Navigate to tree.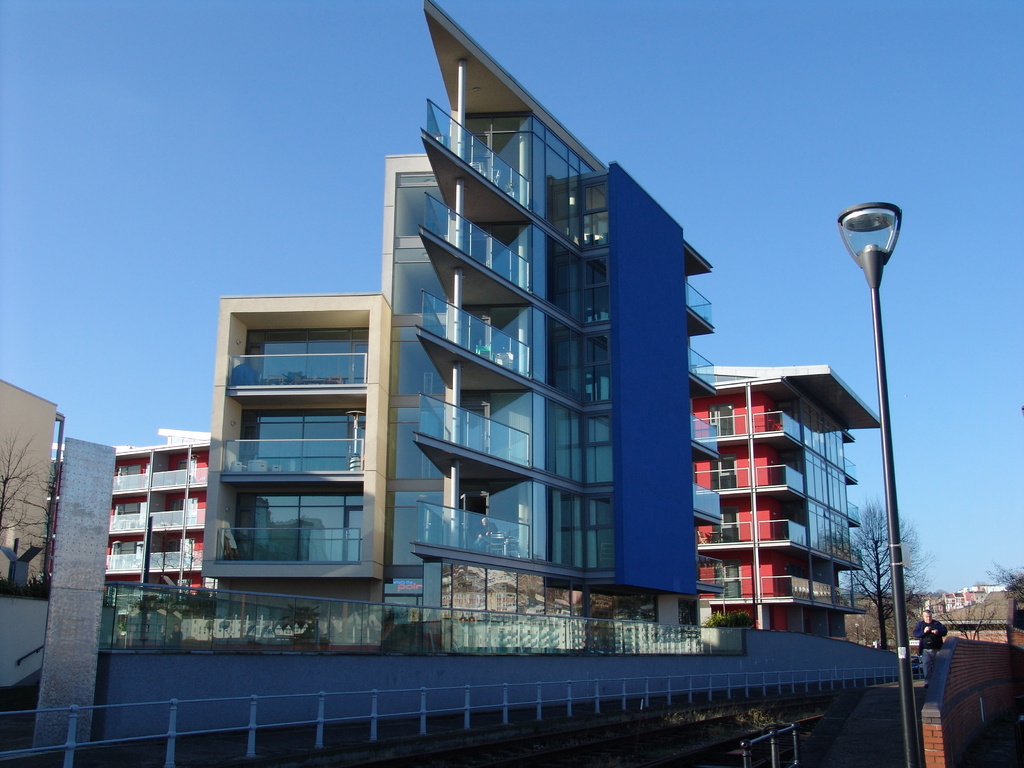
Navigation target: l=836, t=491, r=935, b=648.
